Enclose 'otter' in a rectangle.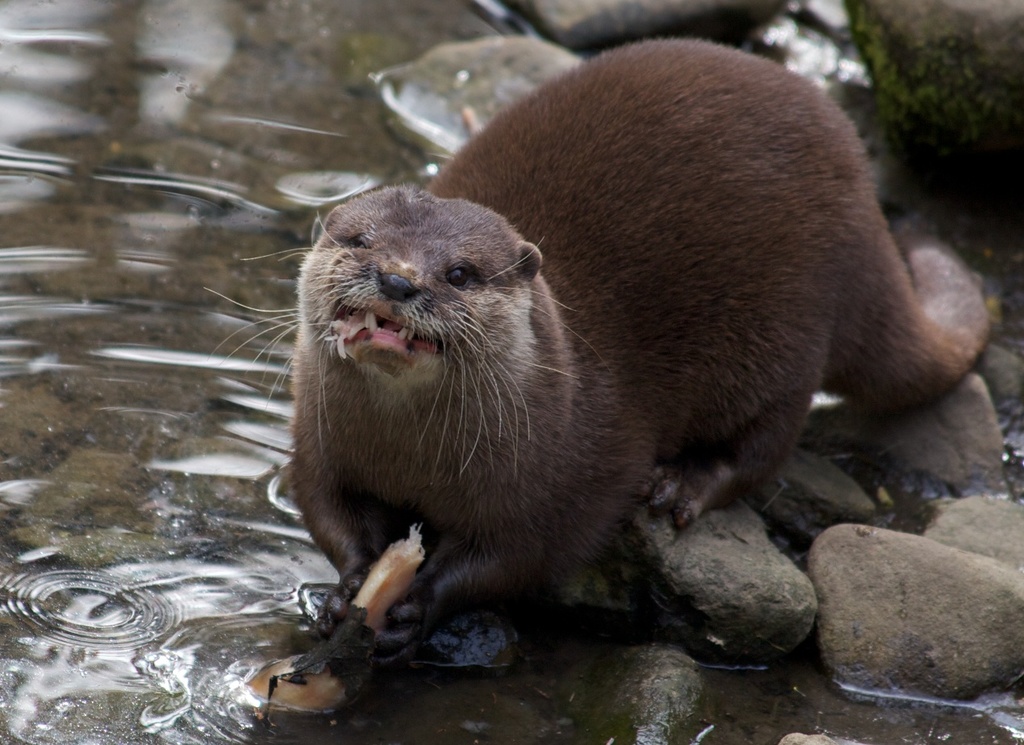
{"left": 203, "top": 37, "right": 997, "bottom": 672}.
